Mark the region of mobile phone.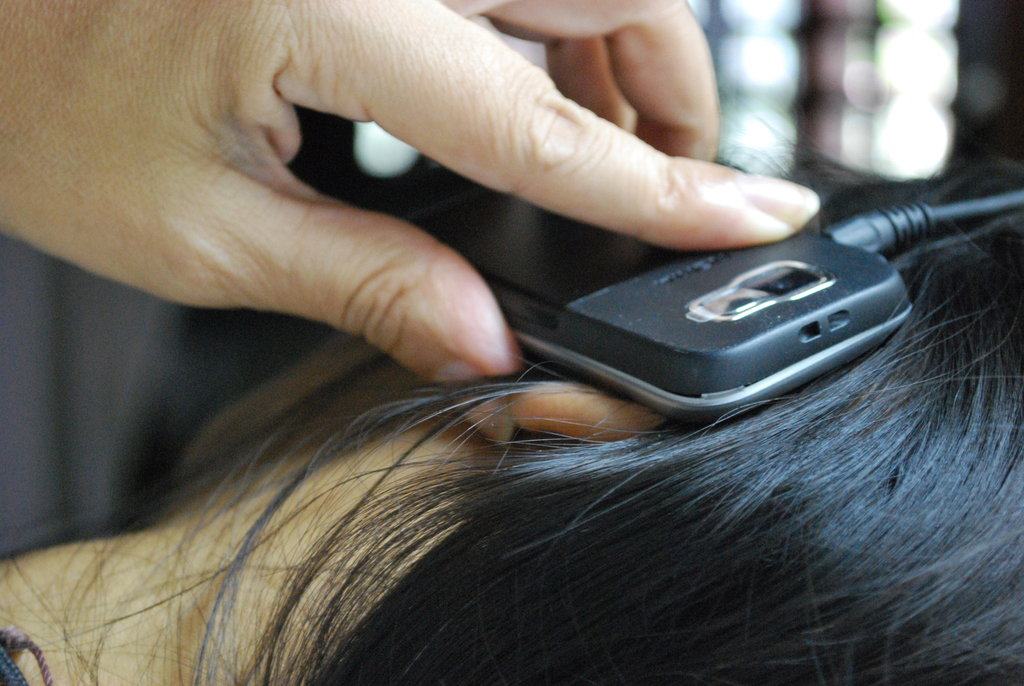
Region: 410, 181, 911, 423.
